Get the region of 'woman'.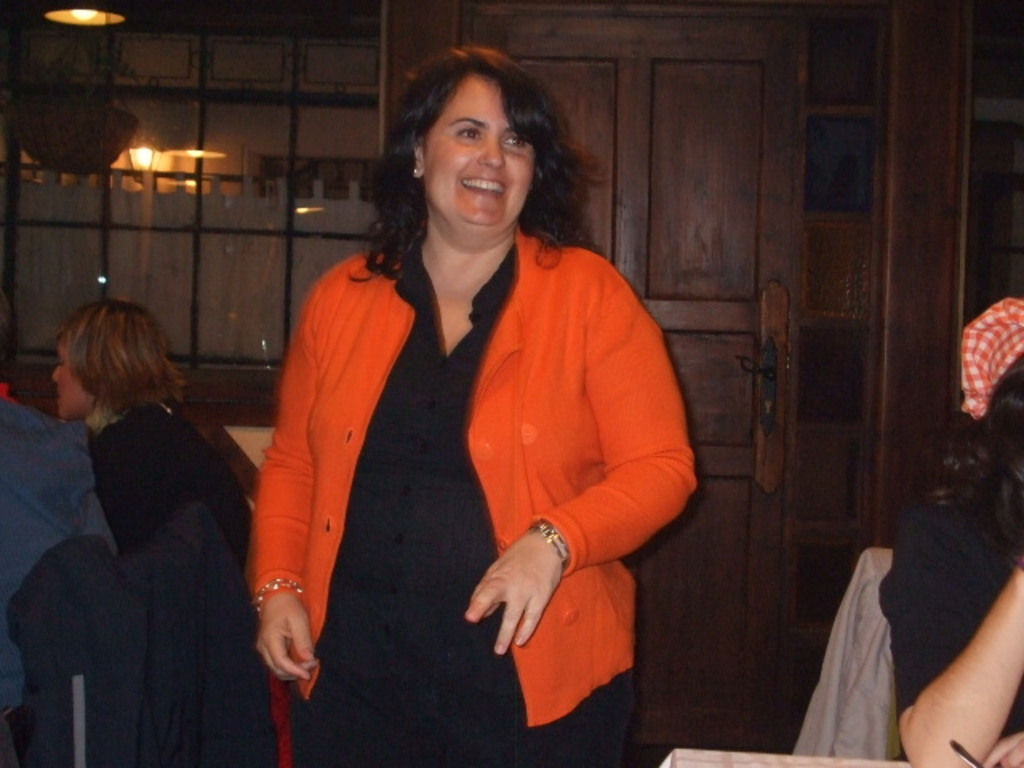
<box>51,298,248,560</box>.
